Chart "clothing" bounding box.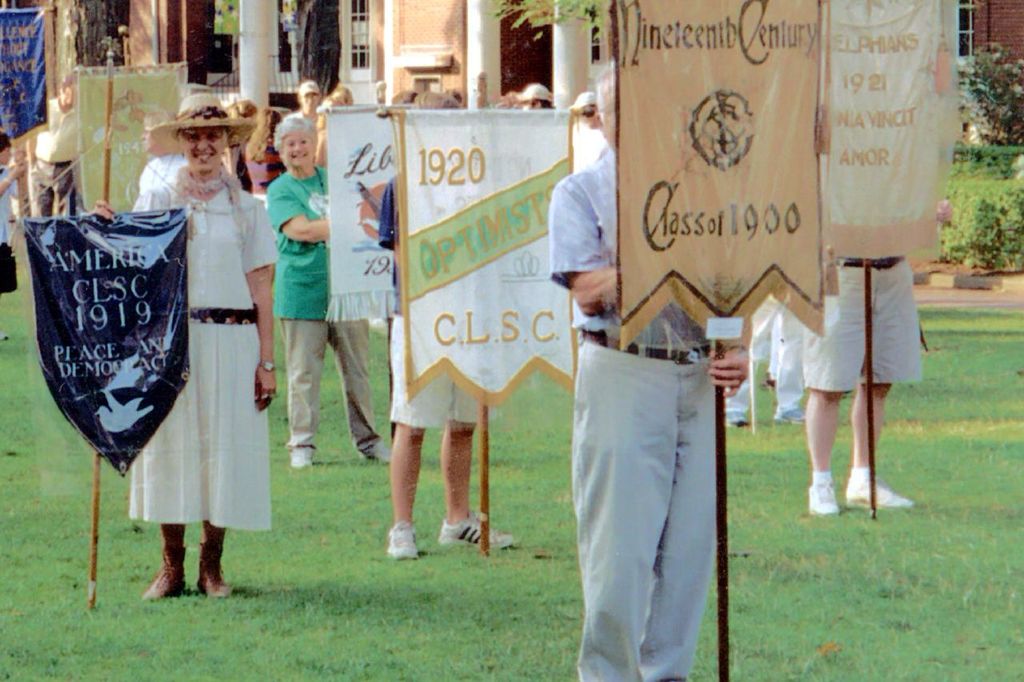
Charted: {"left": 385, "top": 311, "right": 479, "bottom": 428}.
